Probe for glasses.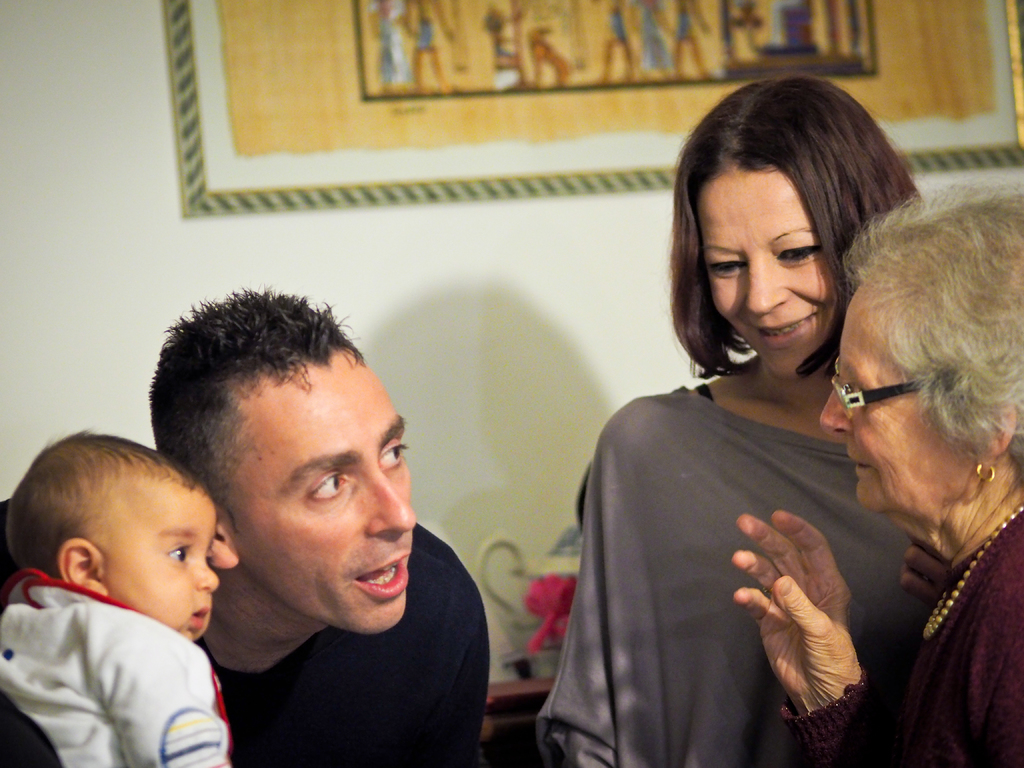
Probe result: <bbox>831, 372, 965, 428</bbox>.
